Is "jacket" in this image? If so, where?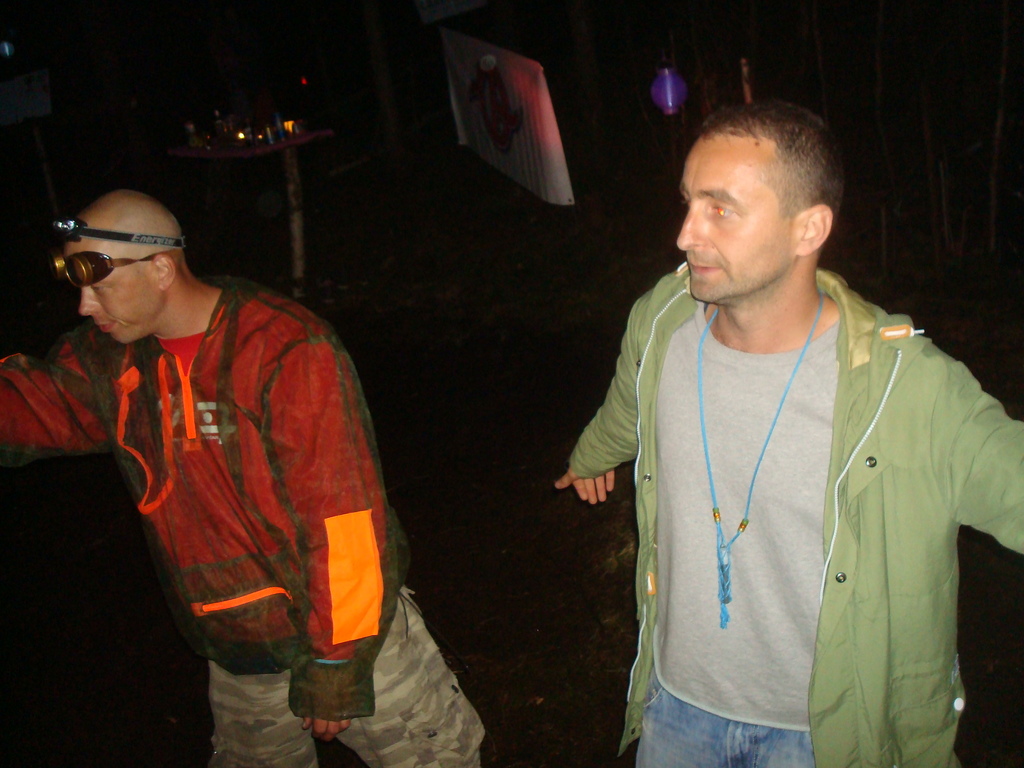
Yes, at 566/267/1023/767.
